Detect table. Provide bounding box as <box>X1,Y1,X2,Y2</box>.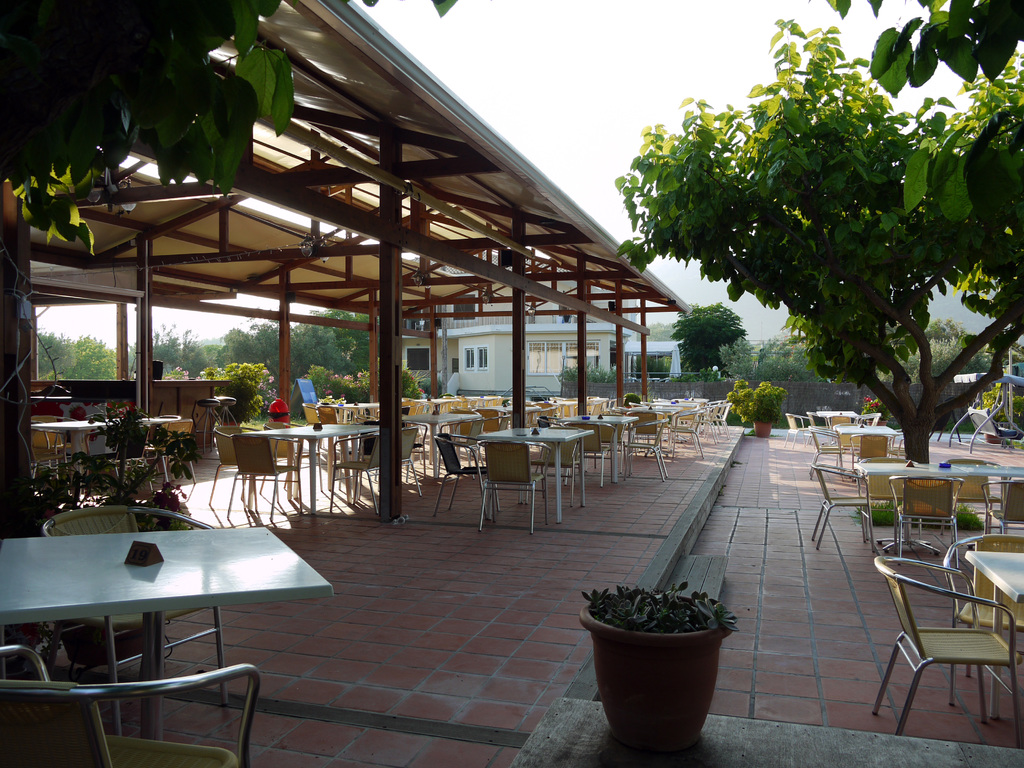
<box>860,471,1023,550</box>.
